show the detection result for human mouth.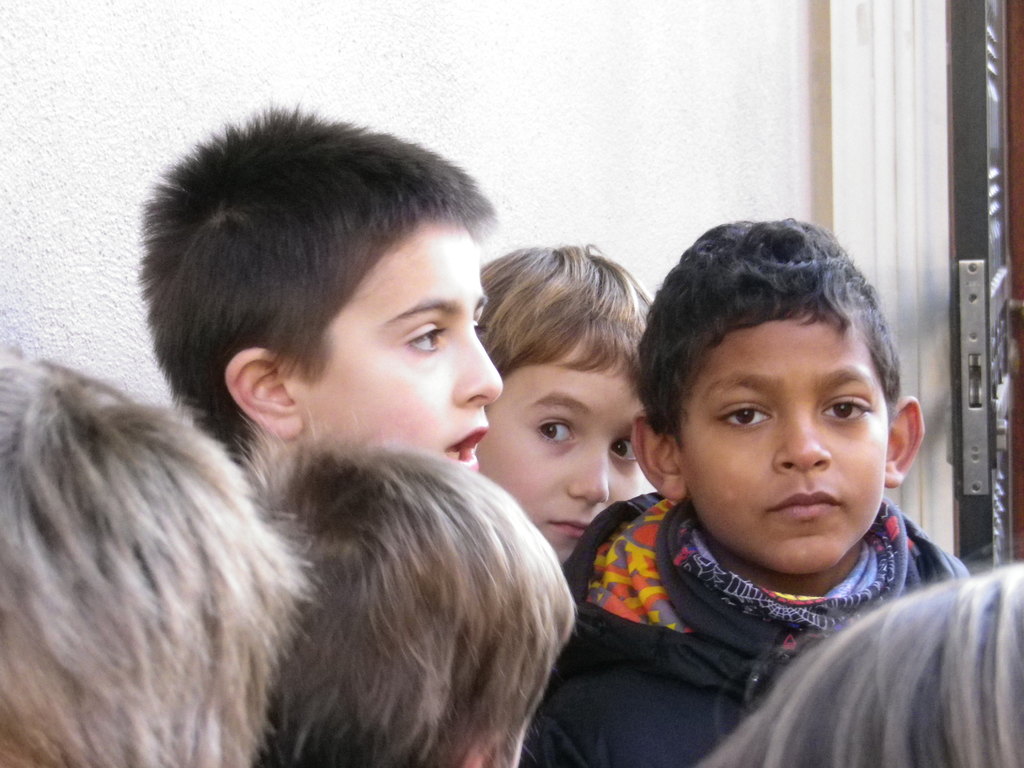
543 513 582 546.
